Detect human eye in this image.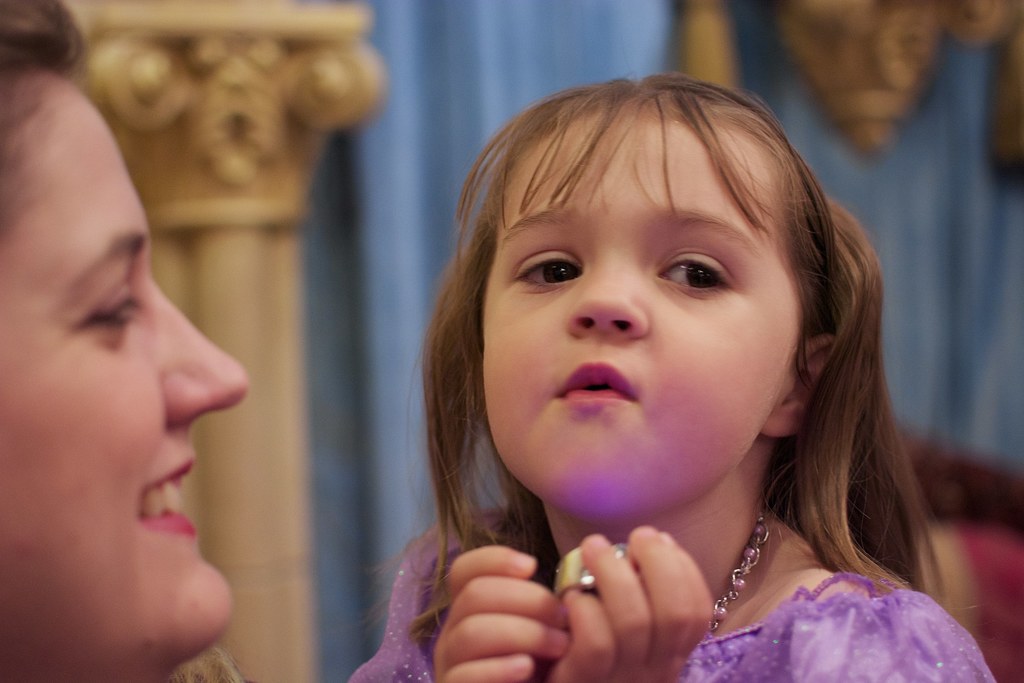
Detection: rect(72, 266, 159, 340).
